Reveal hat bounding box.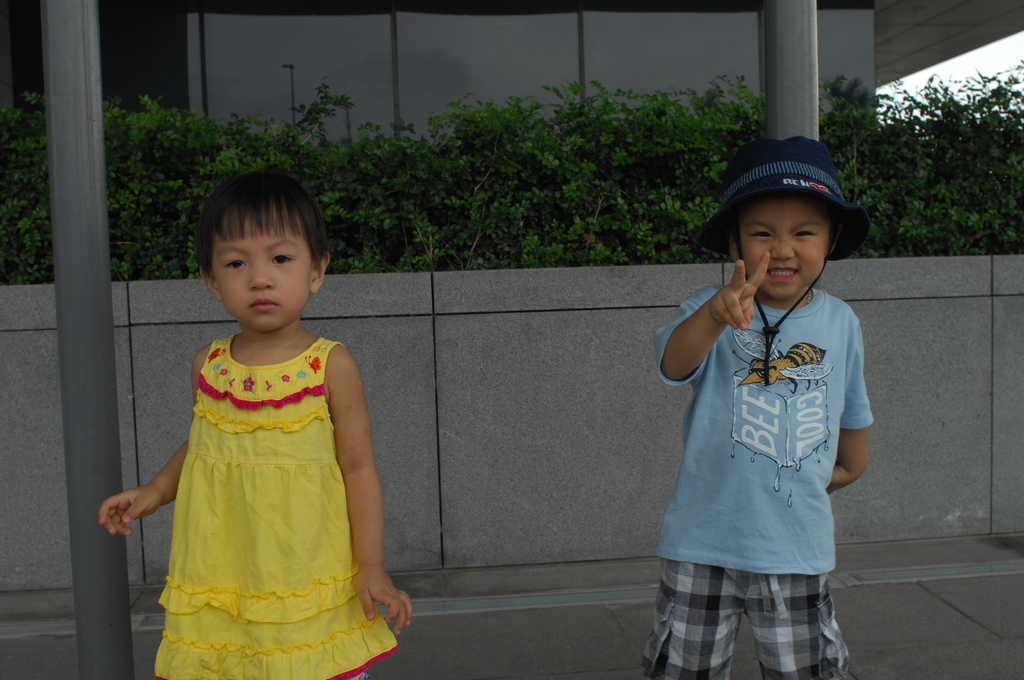
Revealed: <bbox>692, 134, 870, 385</bbox>.
